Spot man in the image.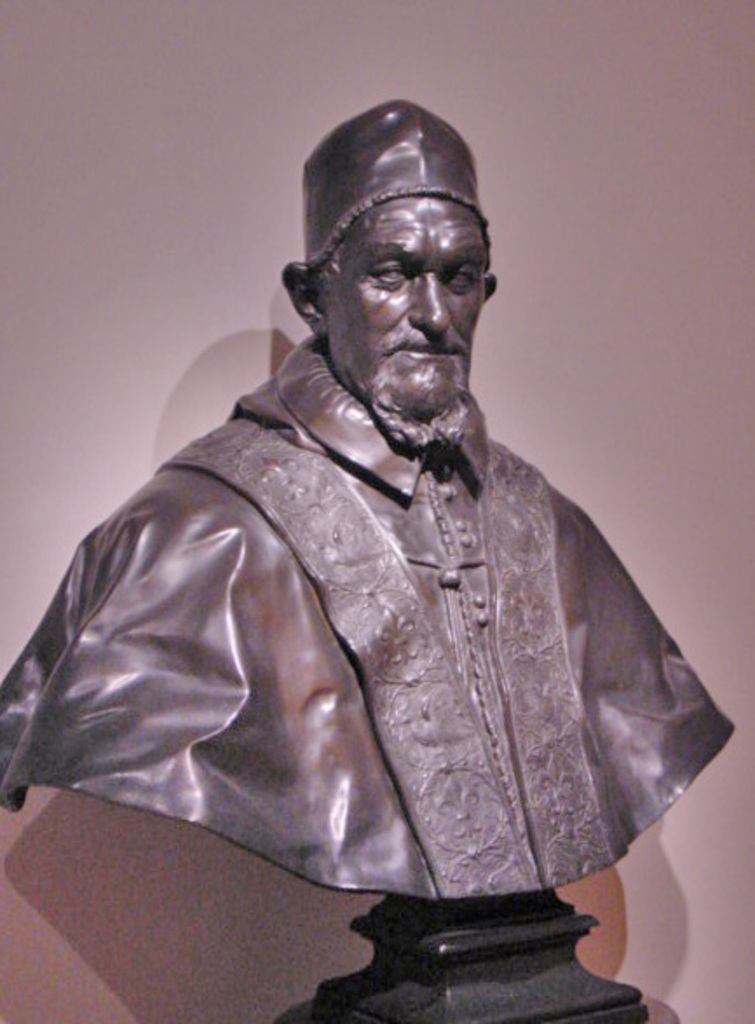
man found at crop(0, 98, 734, 930).
